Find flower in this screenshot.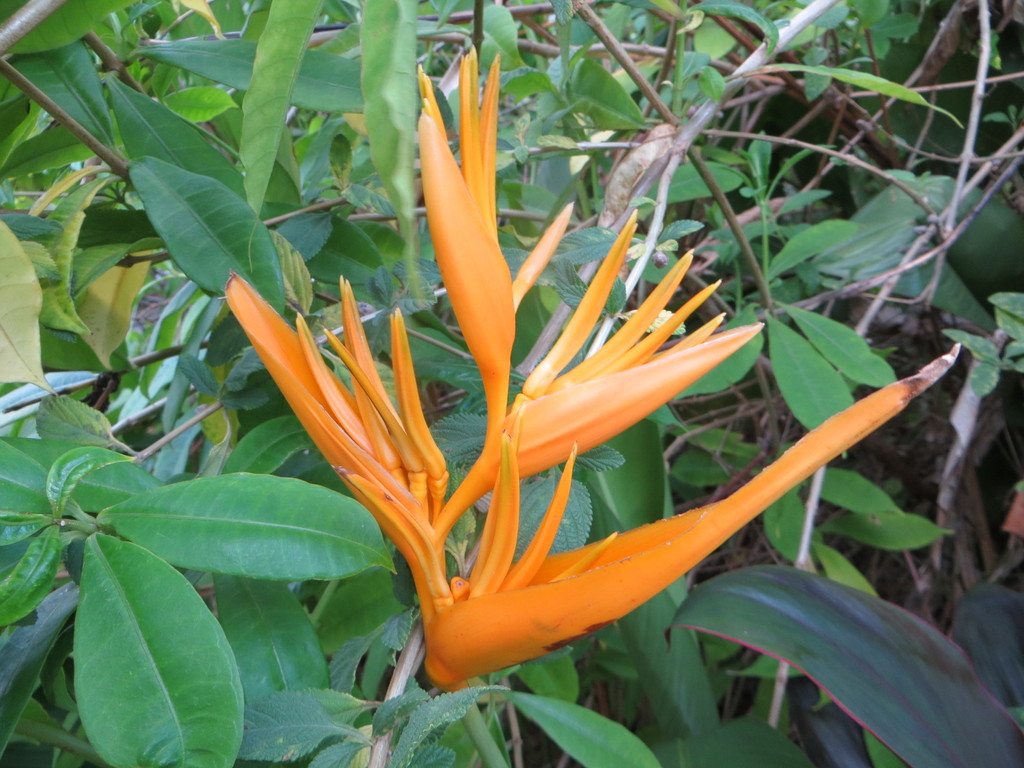
The bounding box for flower is <region>185, 86, 902, 687</region>.
